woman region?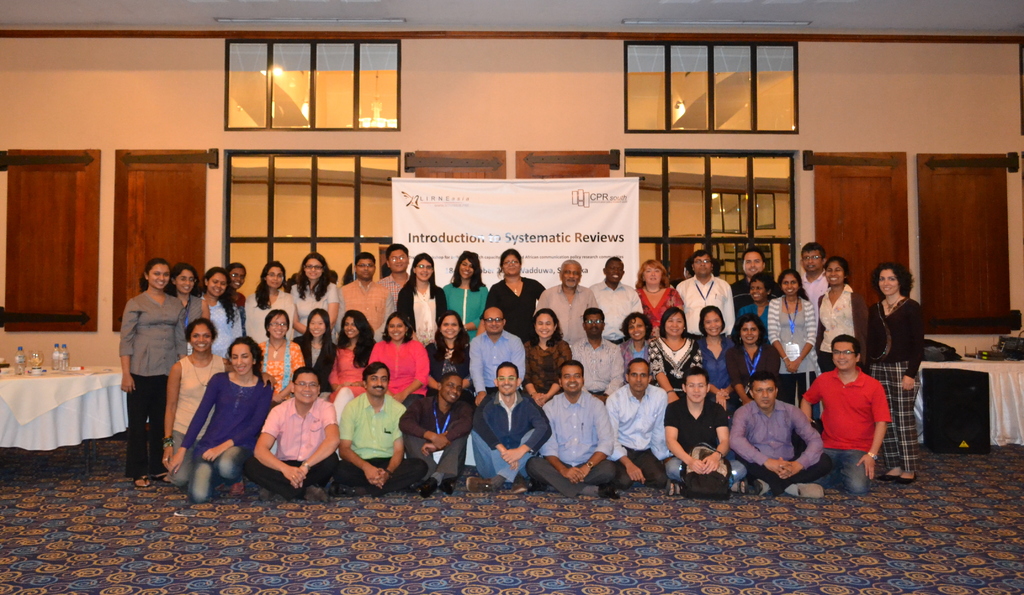
bbox=(118, 258, 189, 488)
